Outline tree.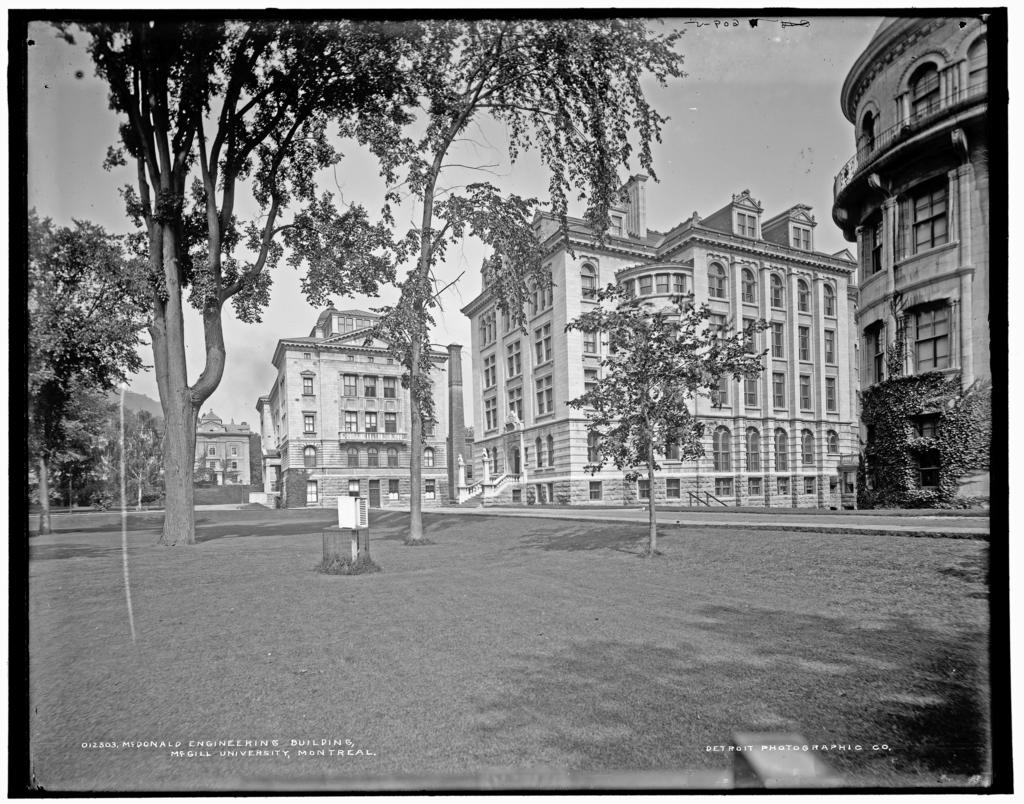
Outline: (280, 7, 688, 528).
